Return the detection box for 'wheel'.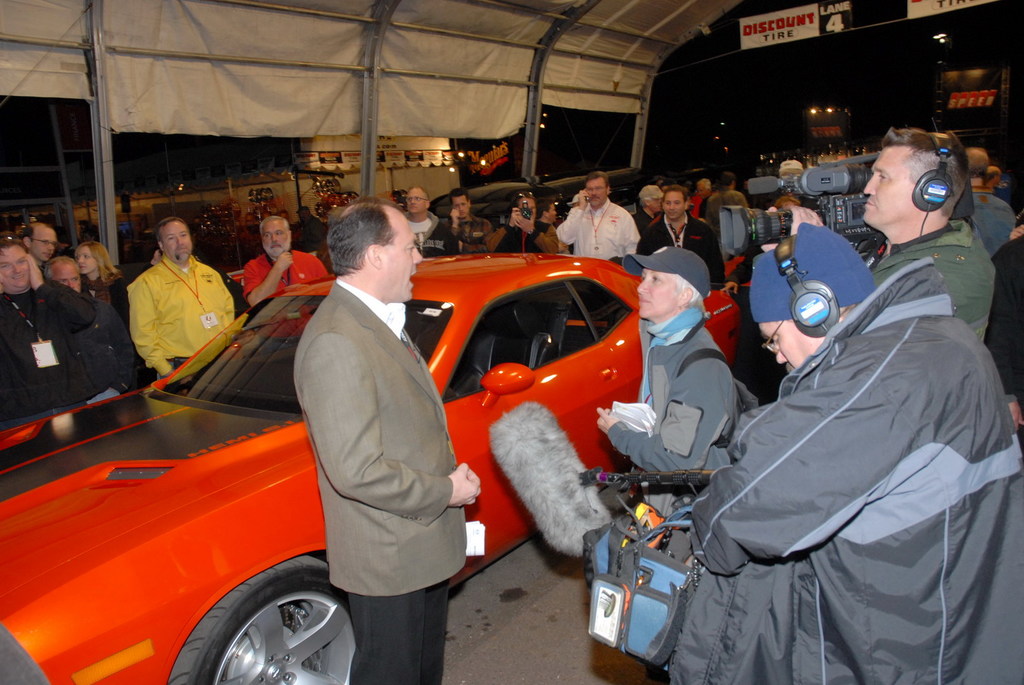
detection(170, 579, 342, 679).
